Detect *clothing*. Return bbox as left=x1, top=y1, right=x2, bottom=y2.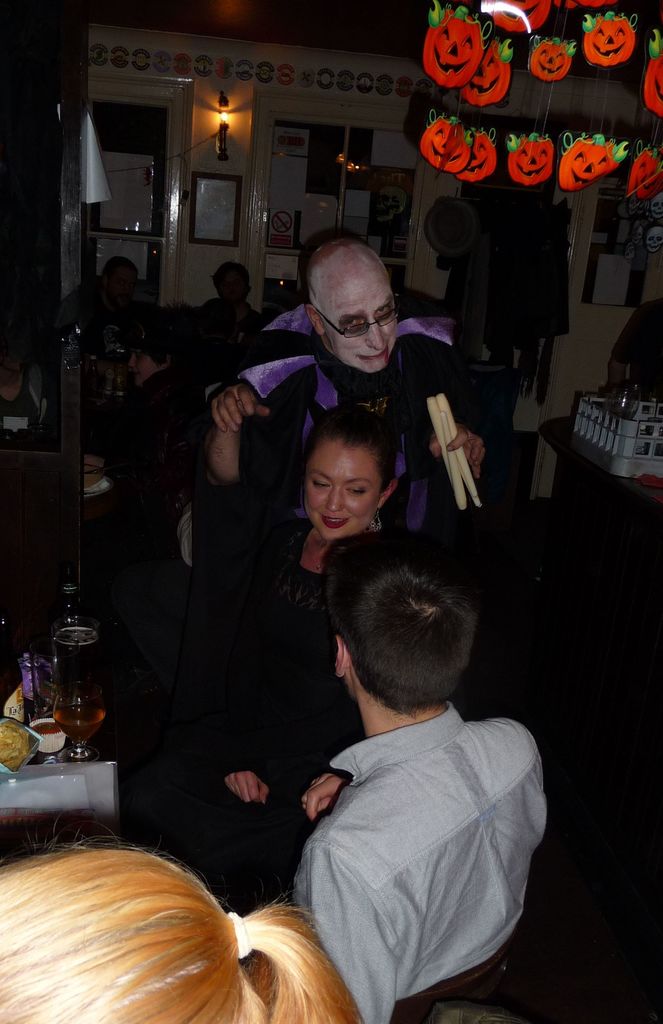
left=127, top=369, right=181, bottom=495.
